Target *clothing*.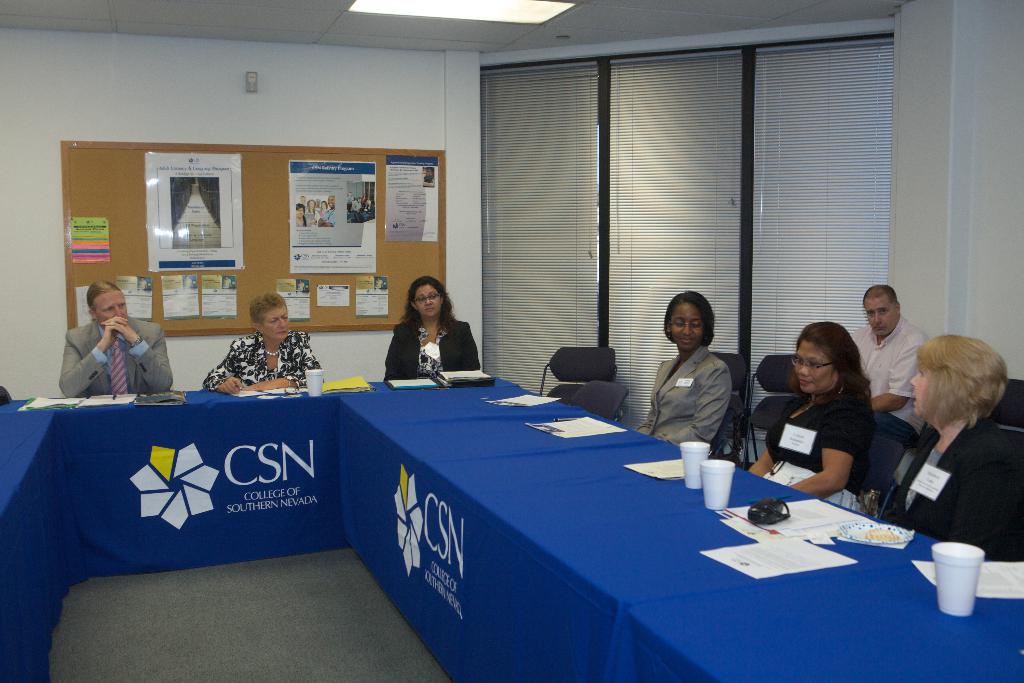
Target region: (x1=634, y1=342, x2=731, y2=447).
